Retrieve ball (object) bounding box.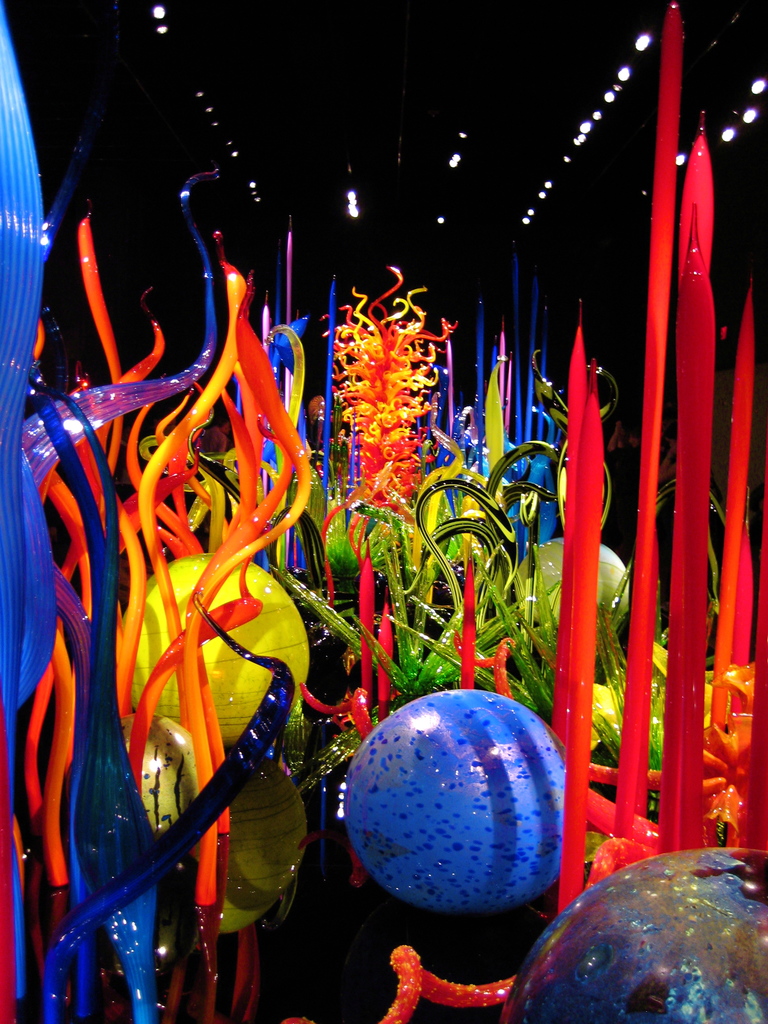
Bounding box: bbox=(184, 746, 310, 936).
